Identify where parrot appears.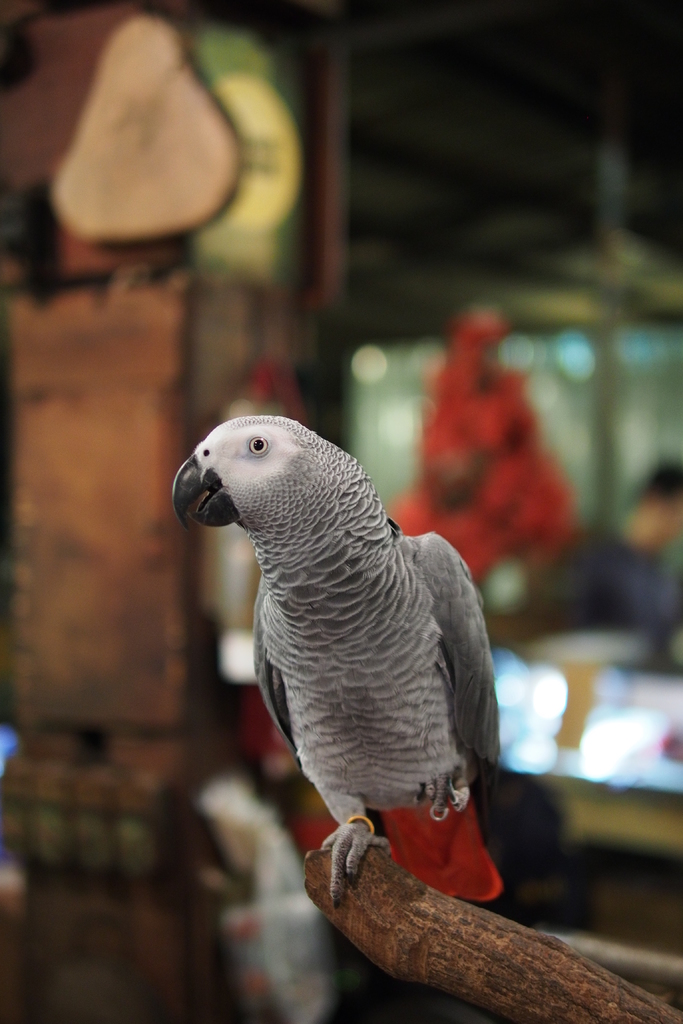
Appears at <bbox>172, 417, 503, 908</bbox>.
